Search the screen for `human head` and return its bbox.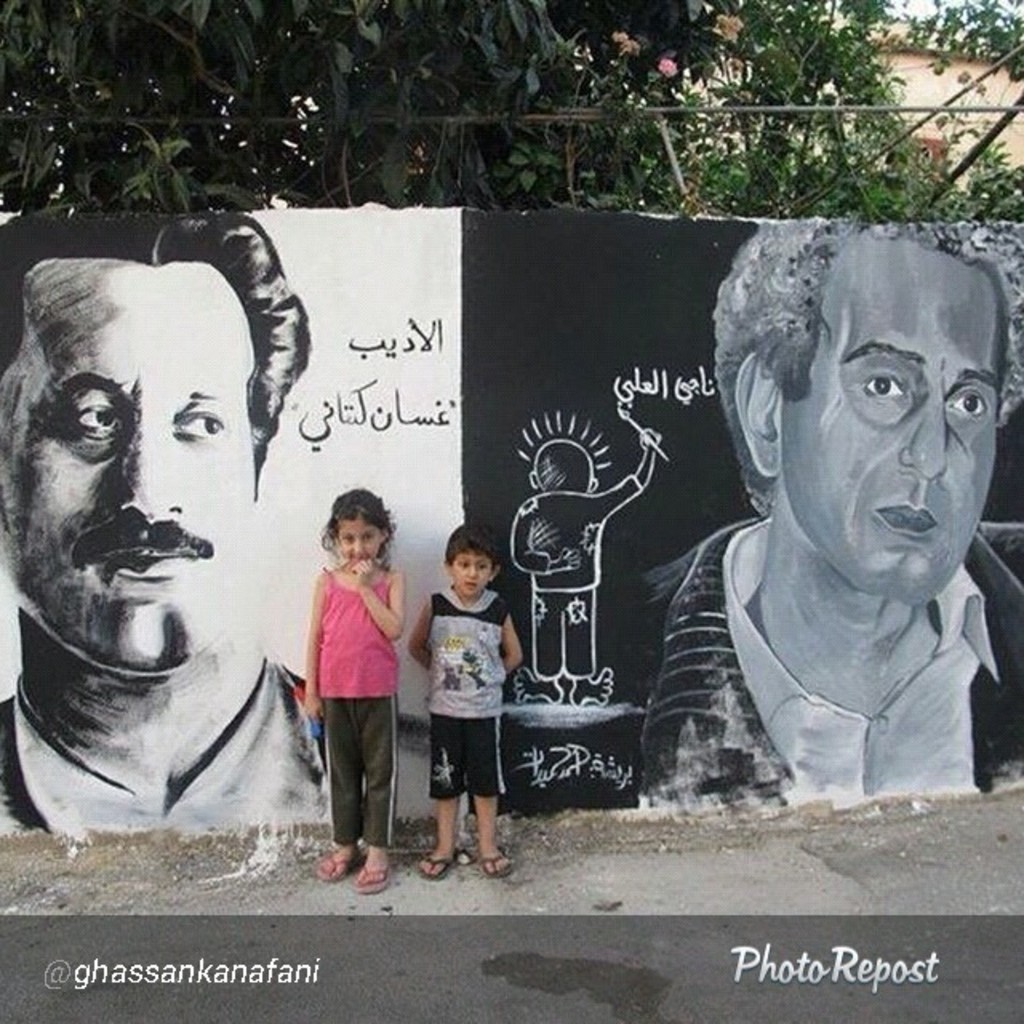
Found: Rect(742, 221, 1014, 619).
